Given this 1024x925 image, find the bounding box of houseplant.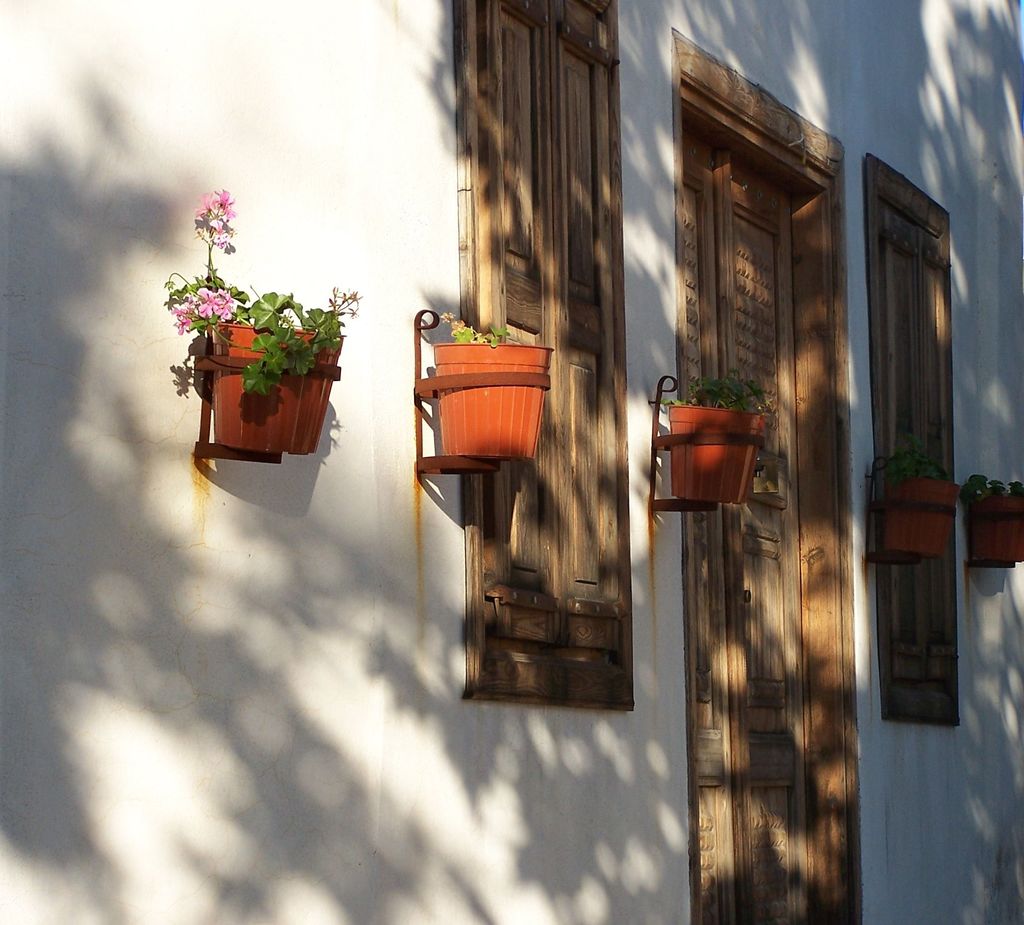
[x1=858, y1=430, x2=964, y2=557].
